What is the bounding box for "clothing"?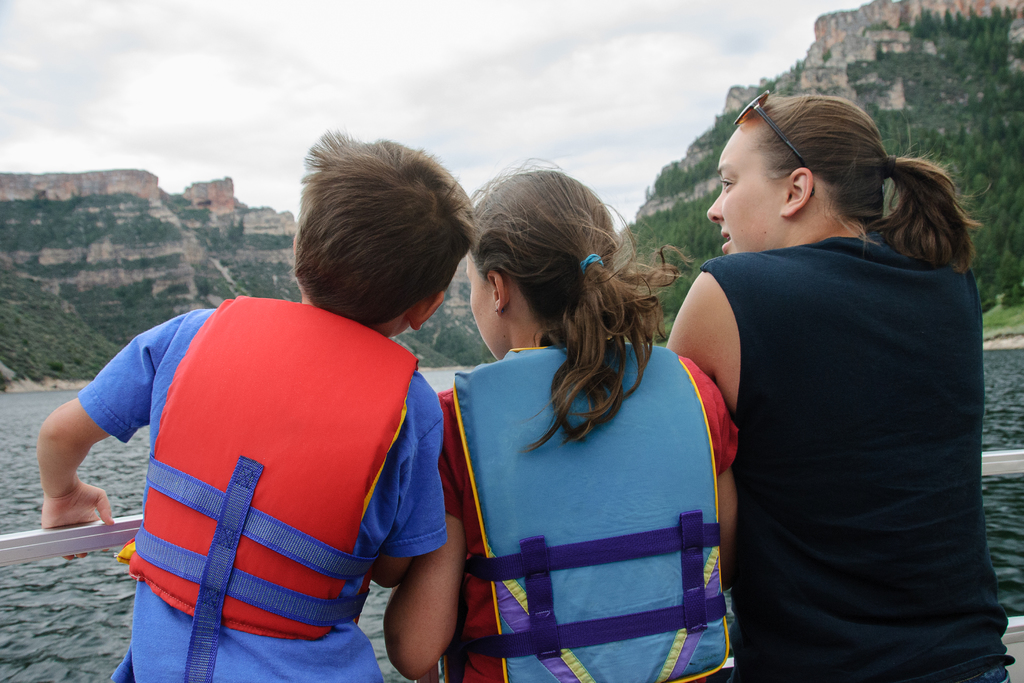
705:236:1016:682.
